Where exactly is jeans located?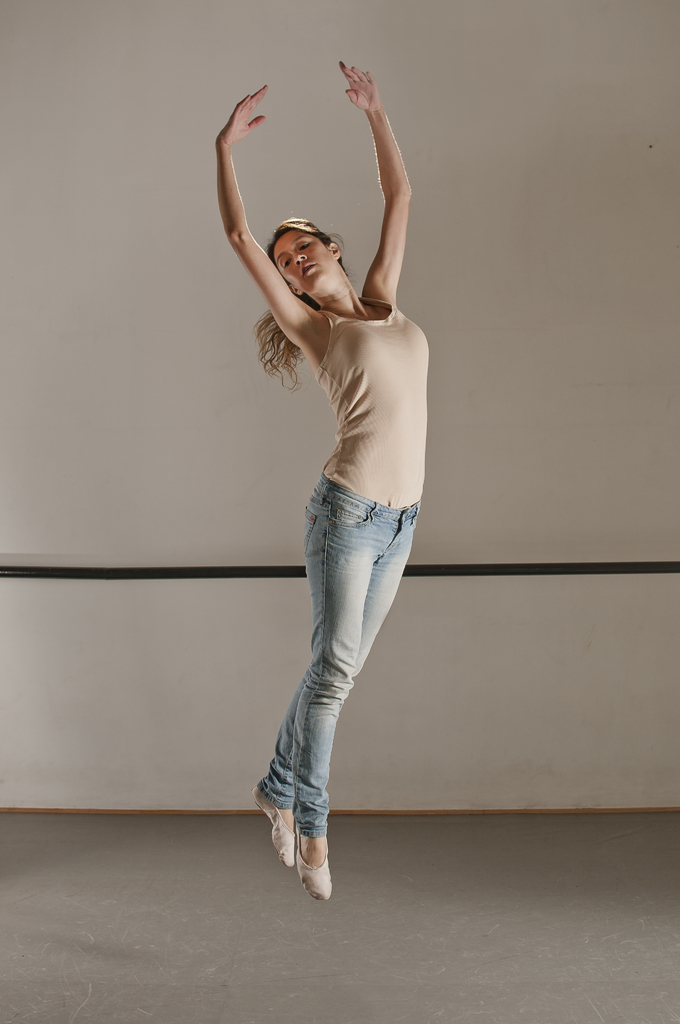
Its bounding box is x1=257 y1=470 x2=418 y2=839.
